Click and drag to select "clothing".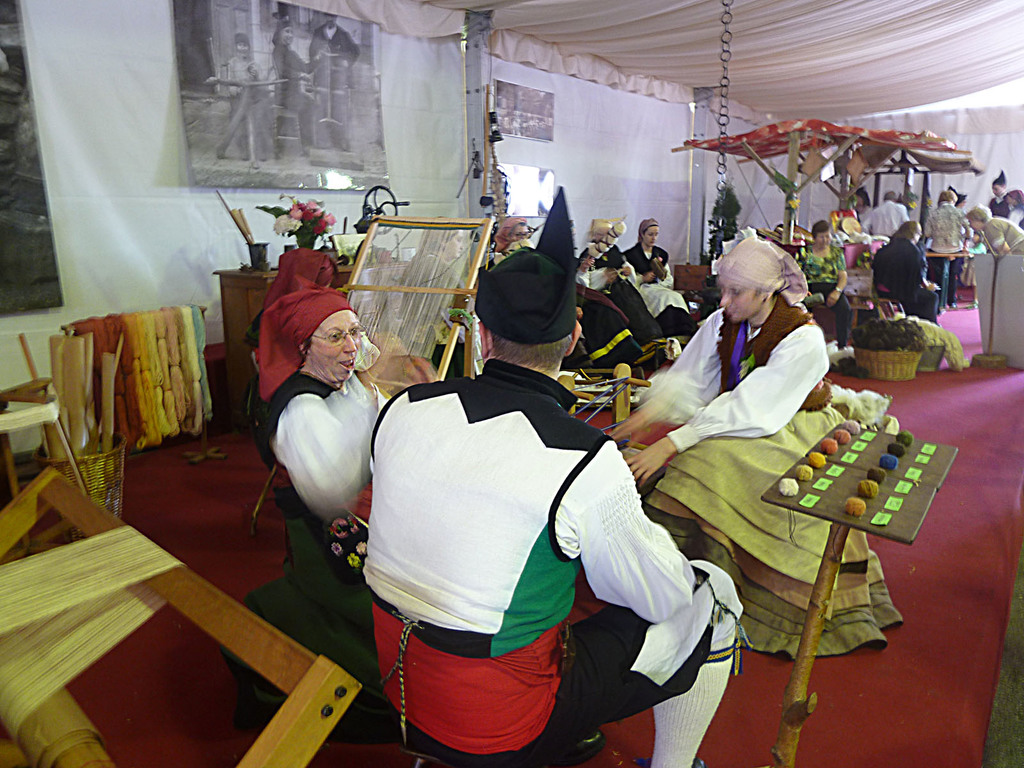
Selection: [x1=340, y1=337, x2=710, y2=735].
